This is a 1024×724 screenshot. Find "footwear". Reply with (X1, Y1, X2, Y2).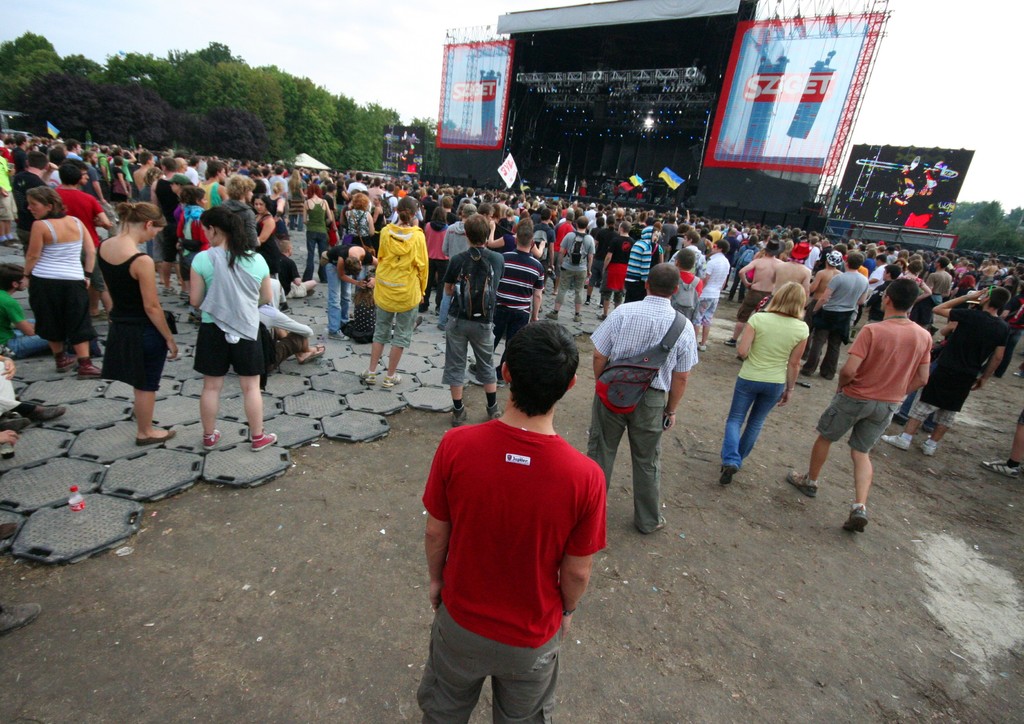
(584, 298, 590, 304).
